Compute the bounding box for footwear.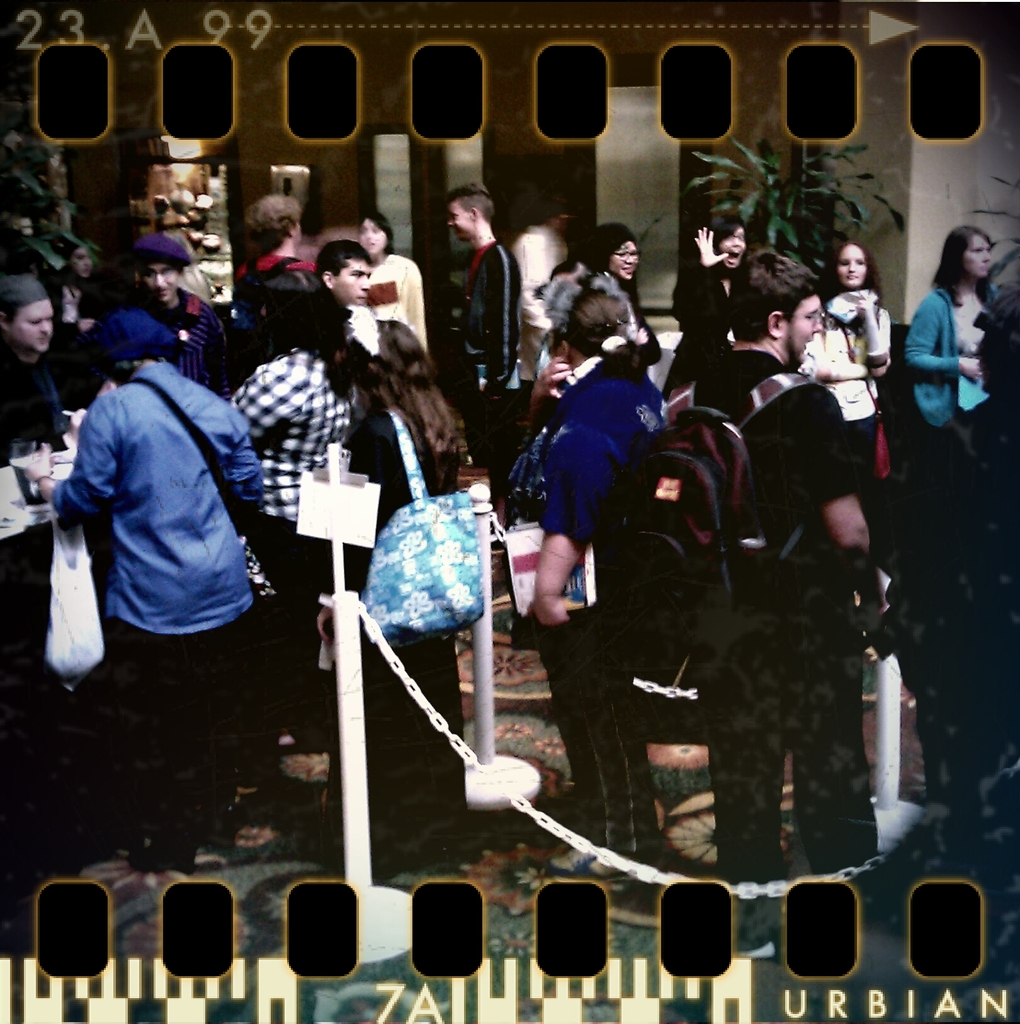
BBox(548, 841, 642, 883).
